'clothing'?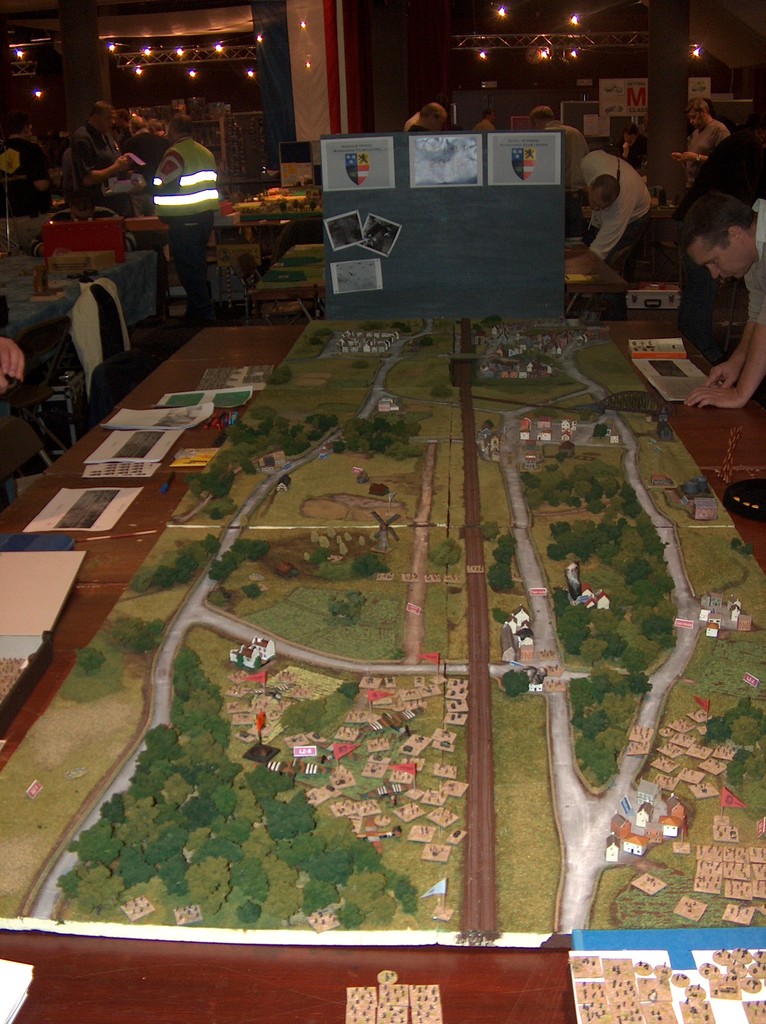
detection(738, 178, 765, 335)
